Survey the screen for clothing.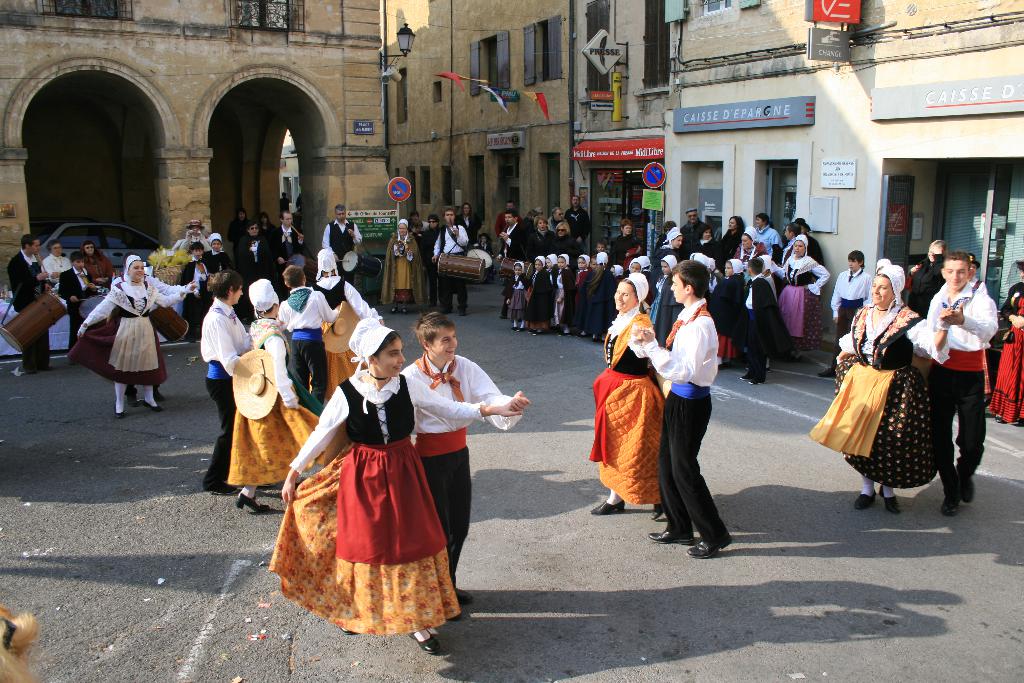
Survey found: region(287, 355, 459, 618).
